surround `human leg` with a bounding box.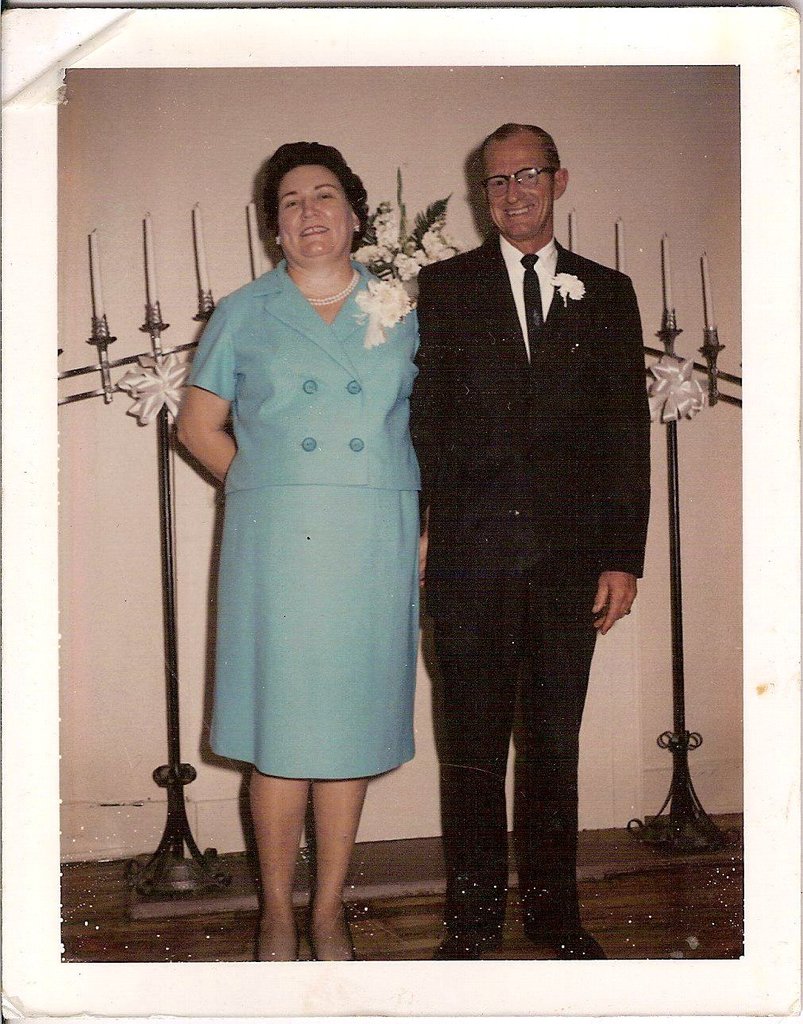
430/570/499/959.
